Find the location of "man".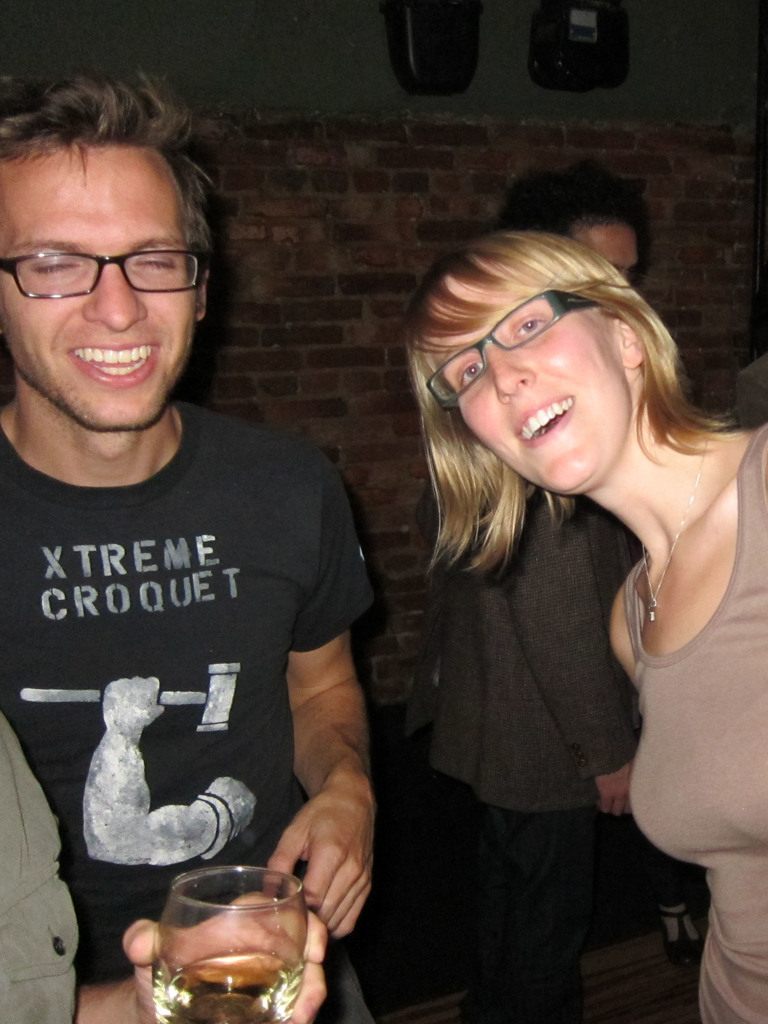
Location: <box>402,147,657,1023</box>.
